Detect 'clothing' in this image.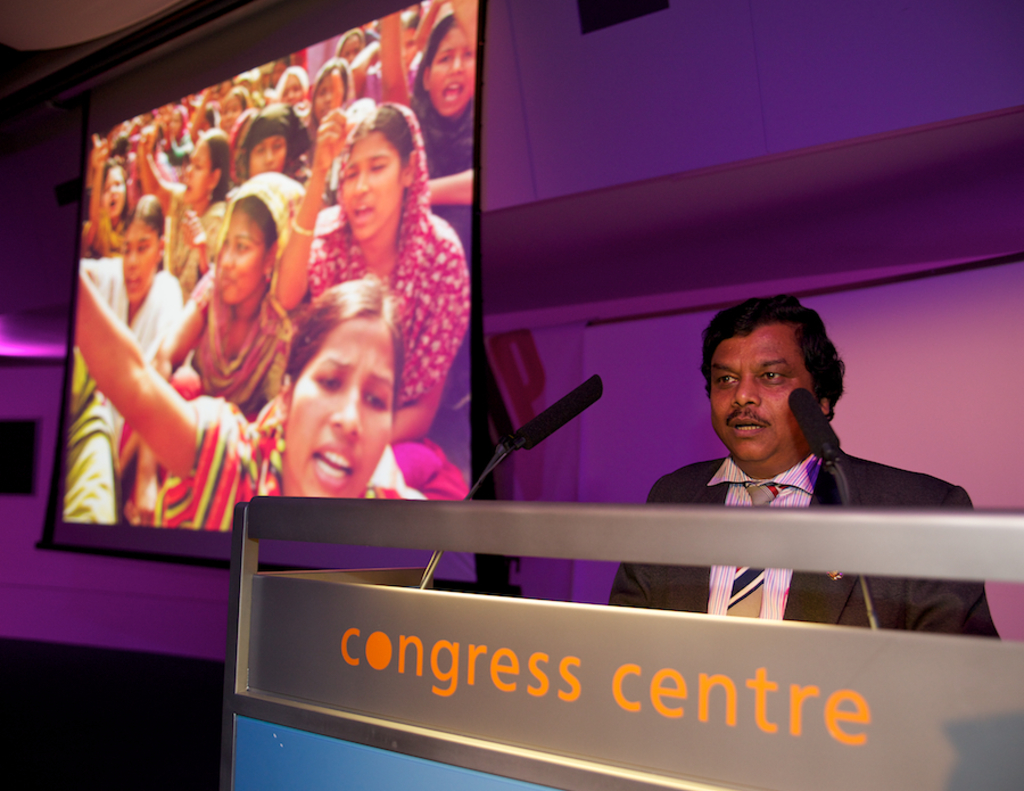
Detection: 312/100/481/401.
